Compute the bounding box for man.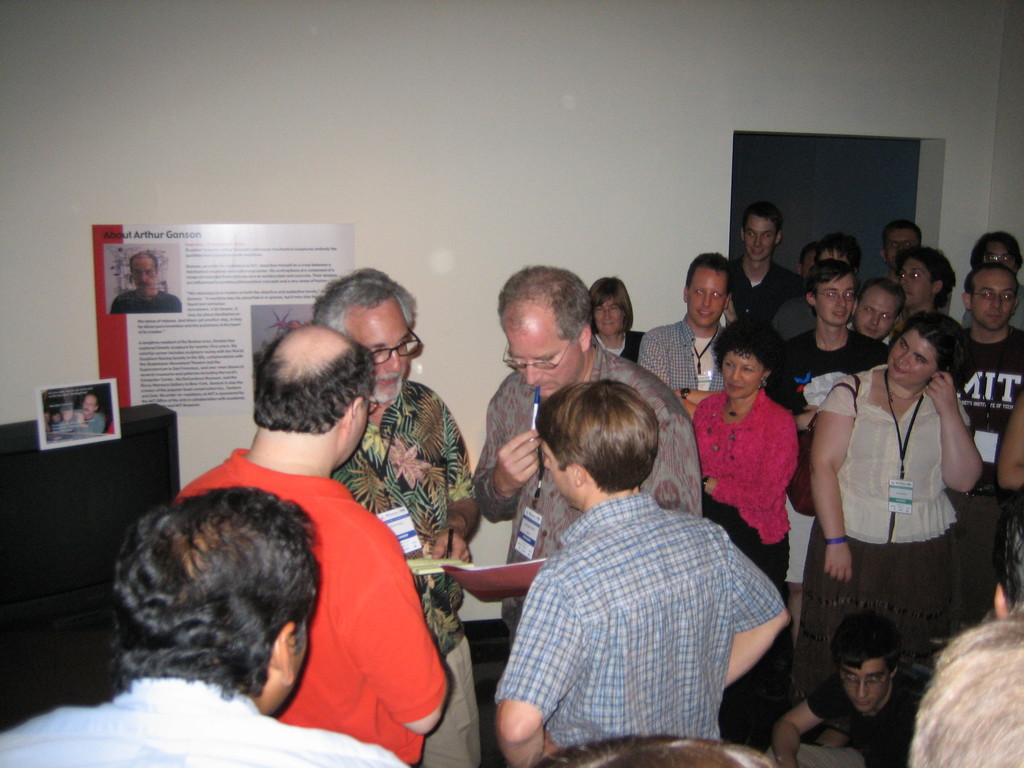
box(63, 396, 107, 433).
